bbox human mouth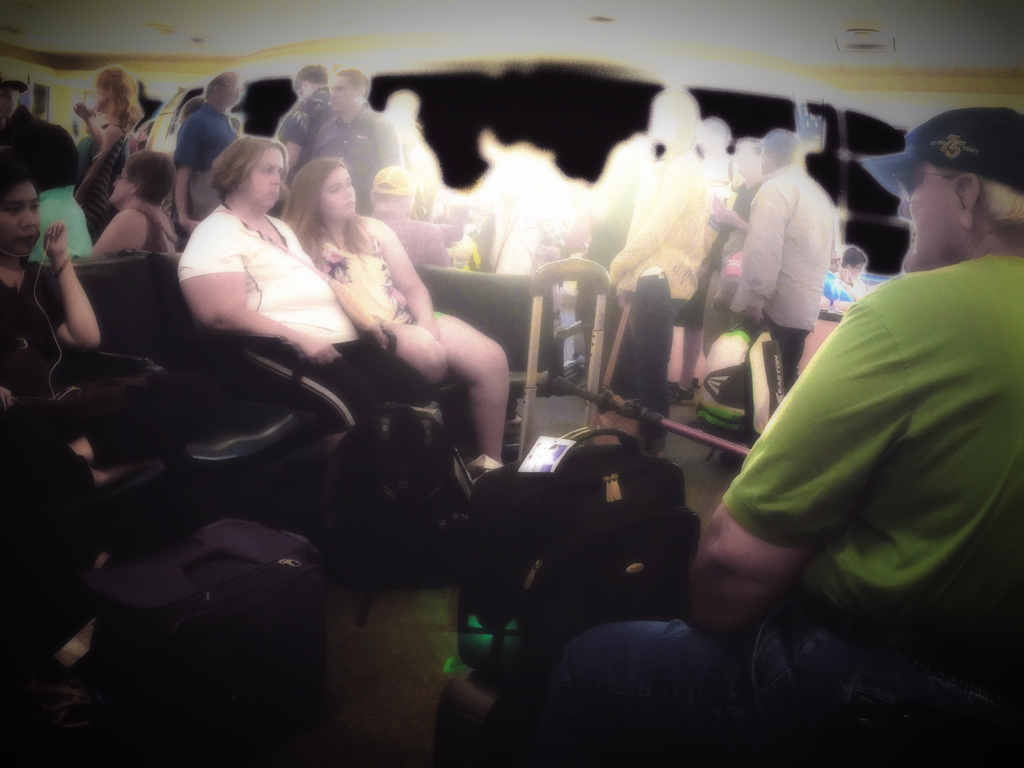
BBox(20, 231, 35, 243)
